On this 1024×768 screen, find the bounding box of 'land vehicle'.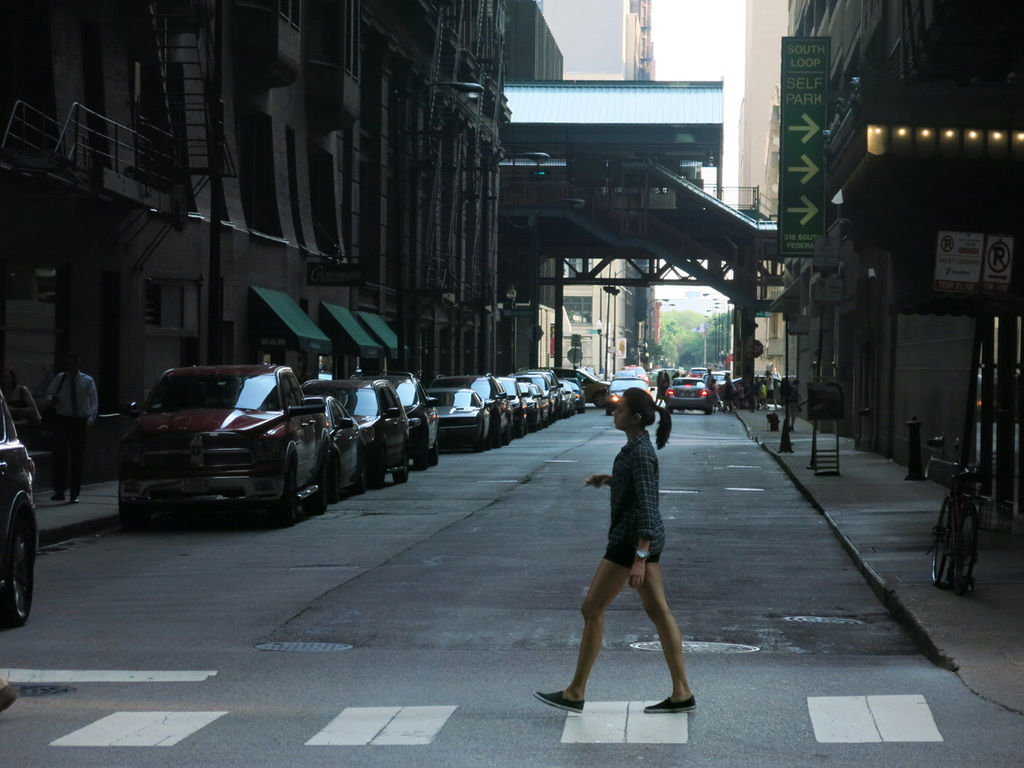
Bounding box: 0/394/32/624.
